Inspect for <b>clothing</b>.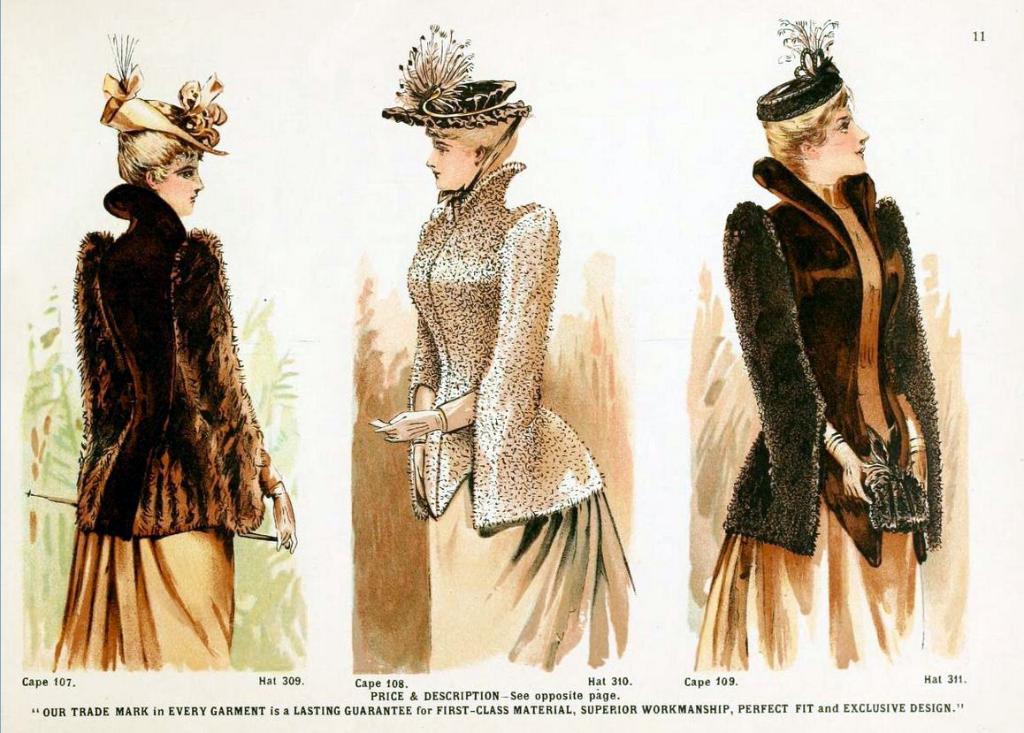
Inspection: detection(407, 169, 606, 536).
